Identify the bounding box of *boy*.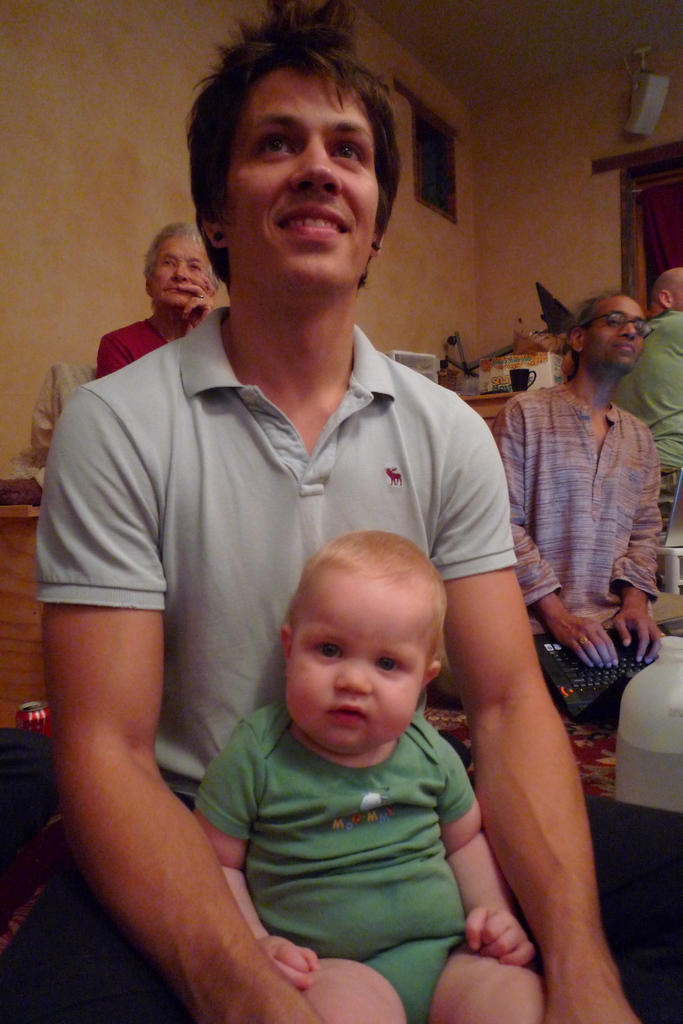
crop(459, 291, 667, 832).
